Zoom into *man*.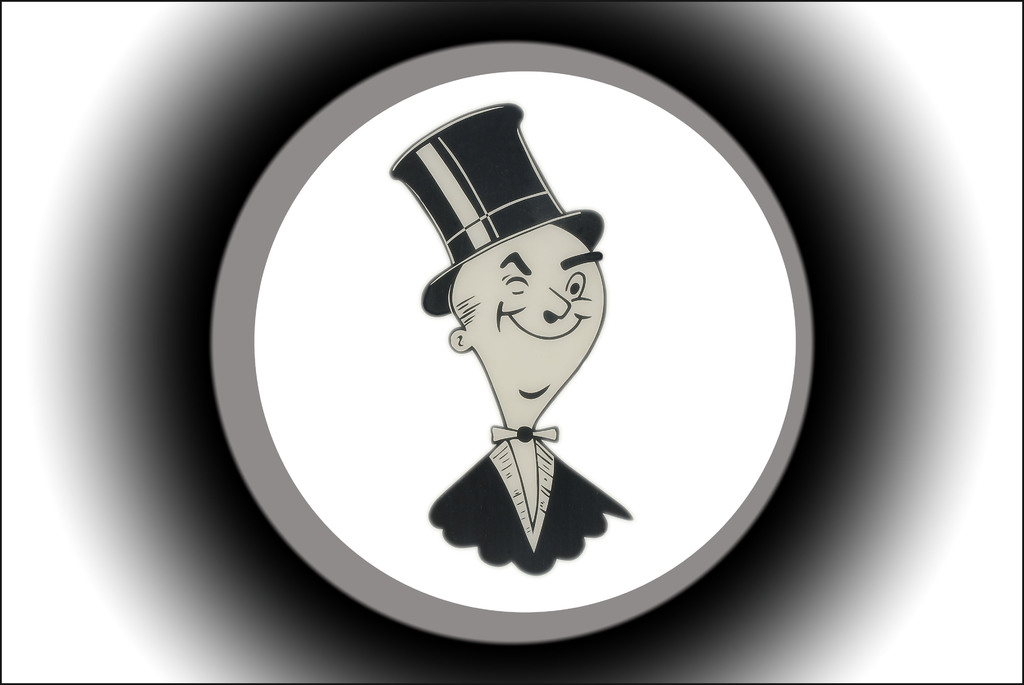
Zoom target: [366,147,671,601].
